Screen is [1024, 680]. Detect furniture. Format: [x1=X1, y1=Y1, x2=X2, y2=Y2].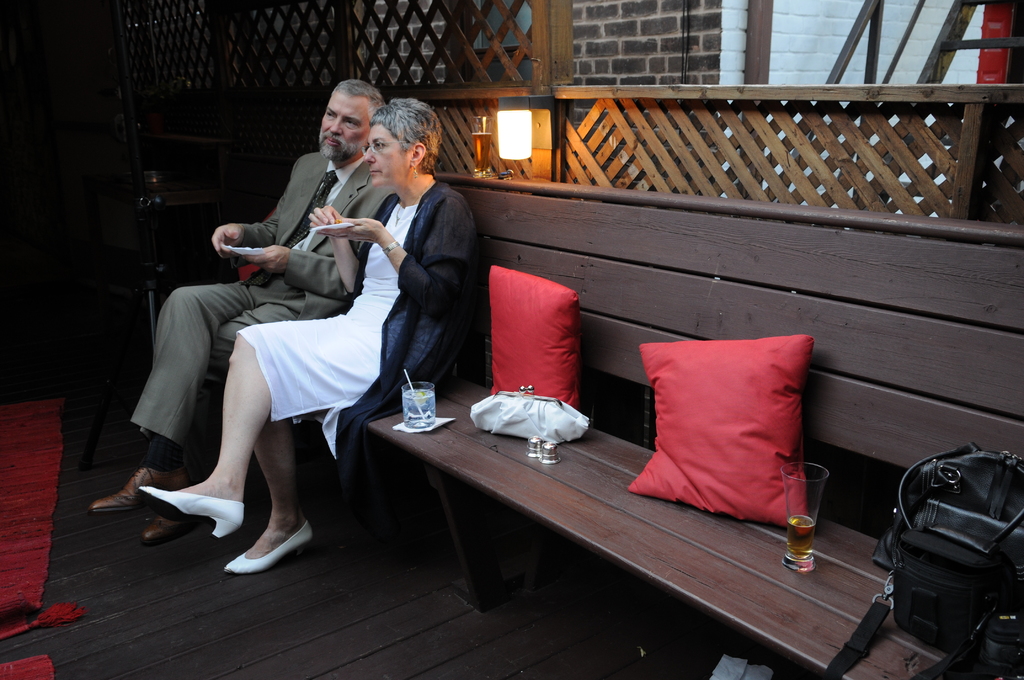
[x1=147, y1=134, x2=237, y2=285].
